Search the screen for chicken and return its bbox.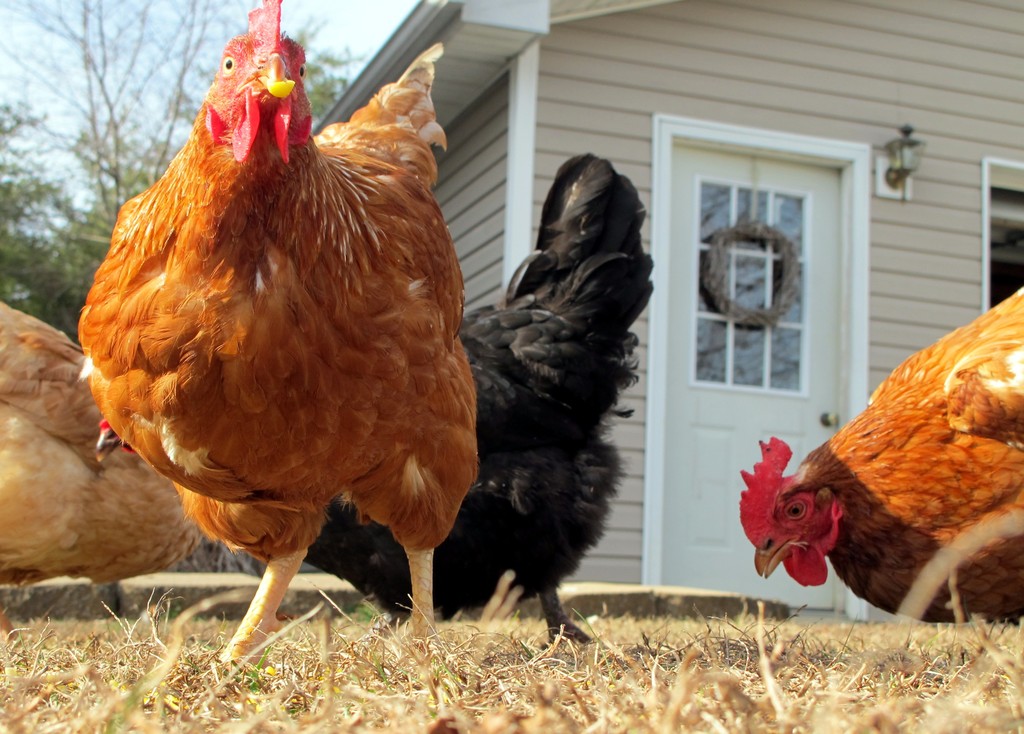
Found: BBox(85, 152, 665, 653).
